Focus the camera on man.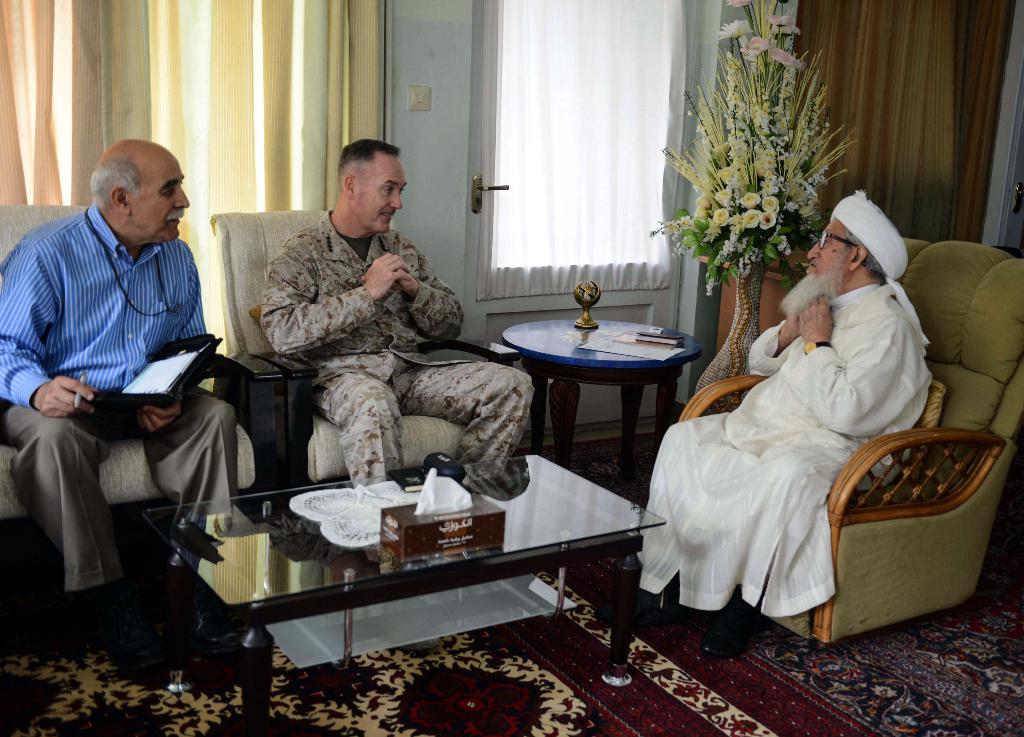
Focus region: <box>639,190,931,660</box>.
